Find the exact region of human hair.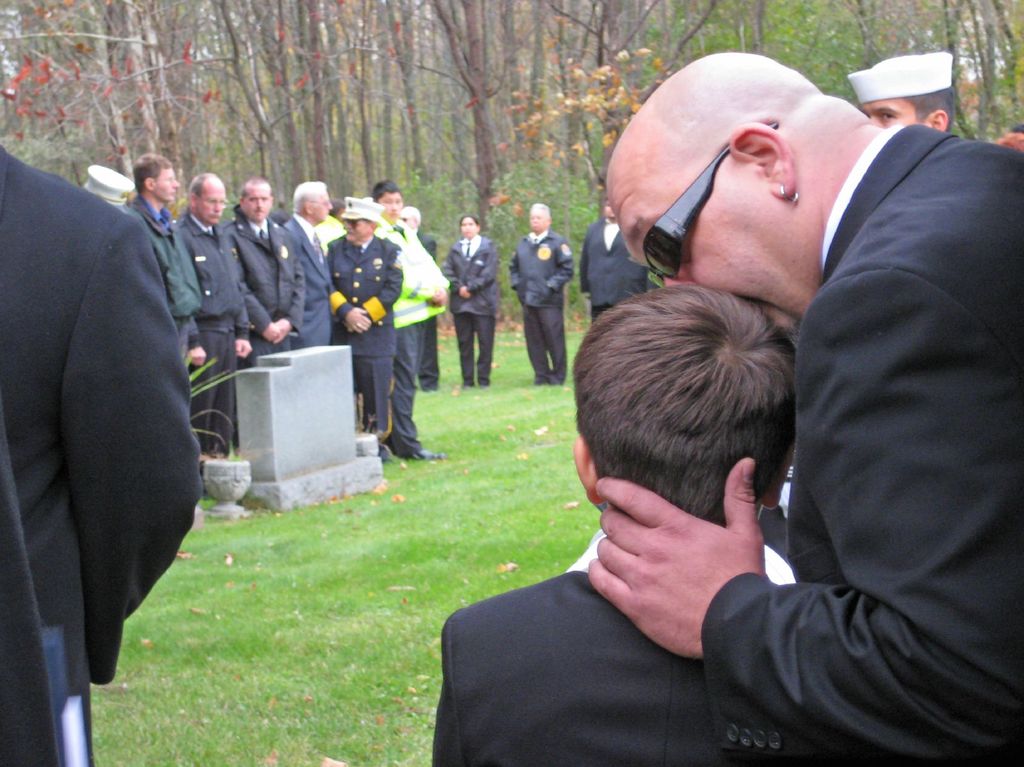
Exact region: 587, 279, 807, 531.
